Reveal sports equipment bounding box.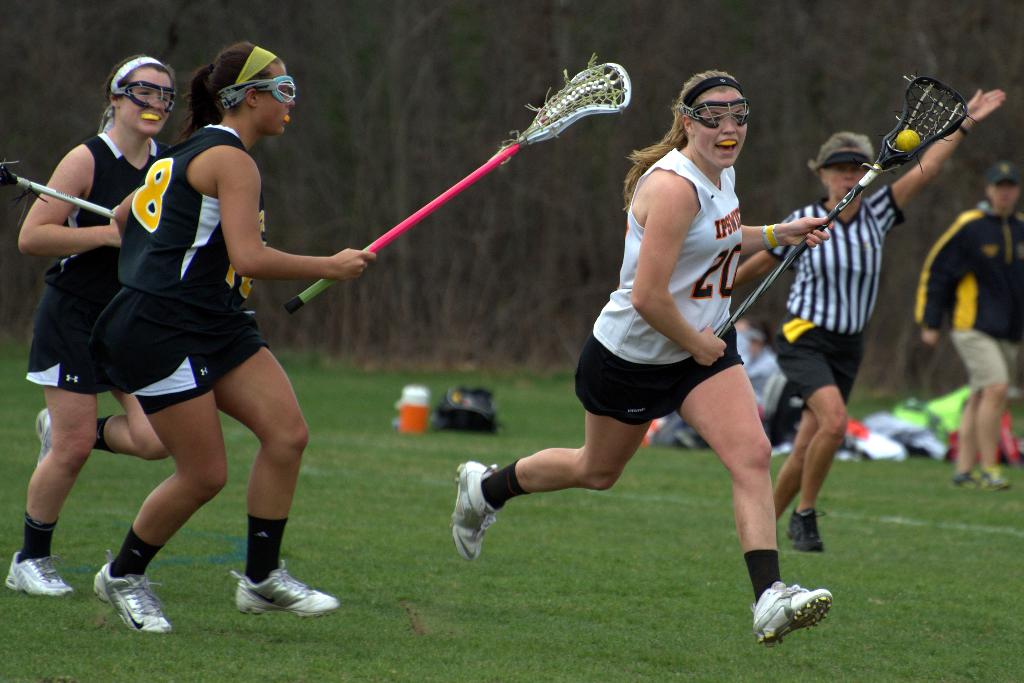
Revealed: bbox=(112, 79, 175, 113).
